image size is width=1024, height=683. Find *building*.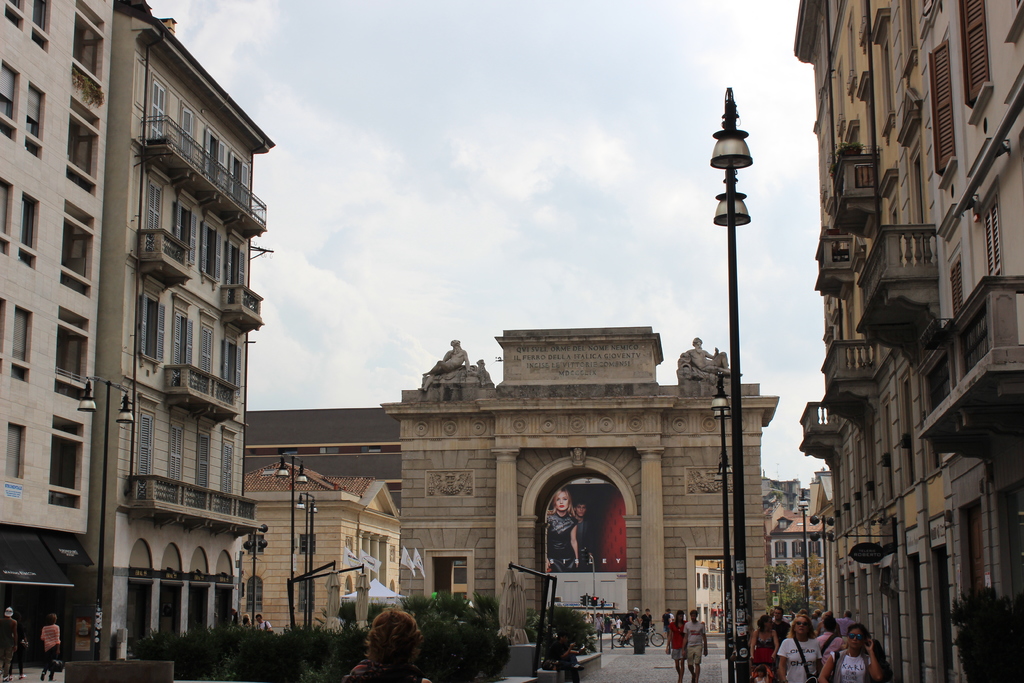
select_region(788, 0, 1023, 682).
